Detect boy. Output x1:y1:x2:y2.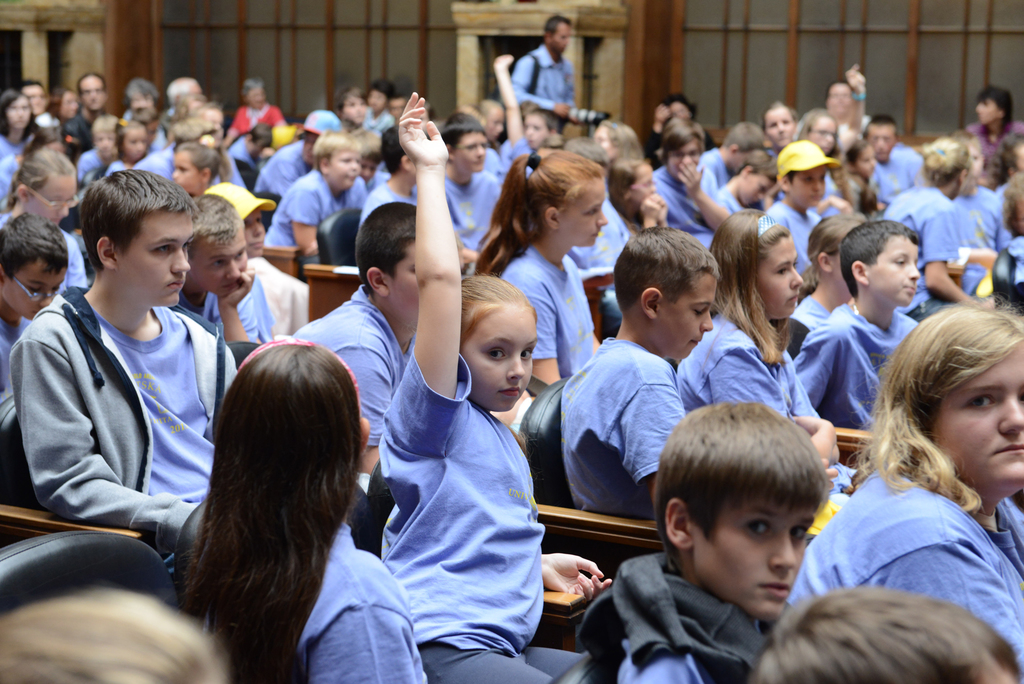
798:220:924:430.
